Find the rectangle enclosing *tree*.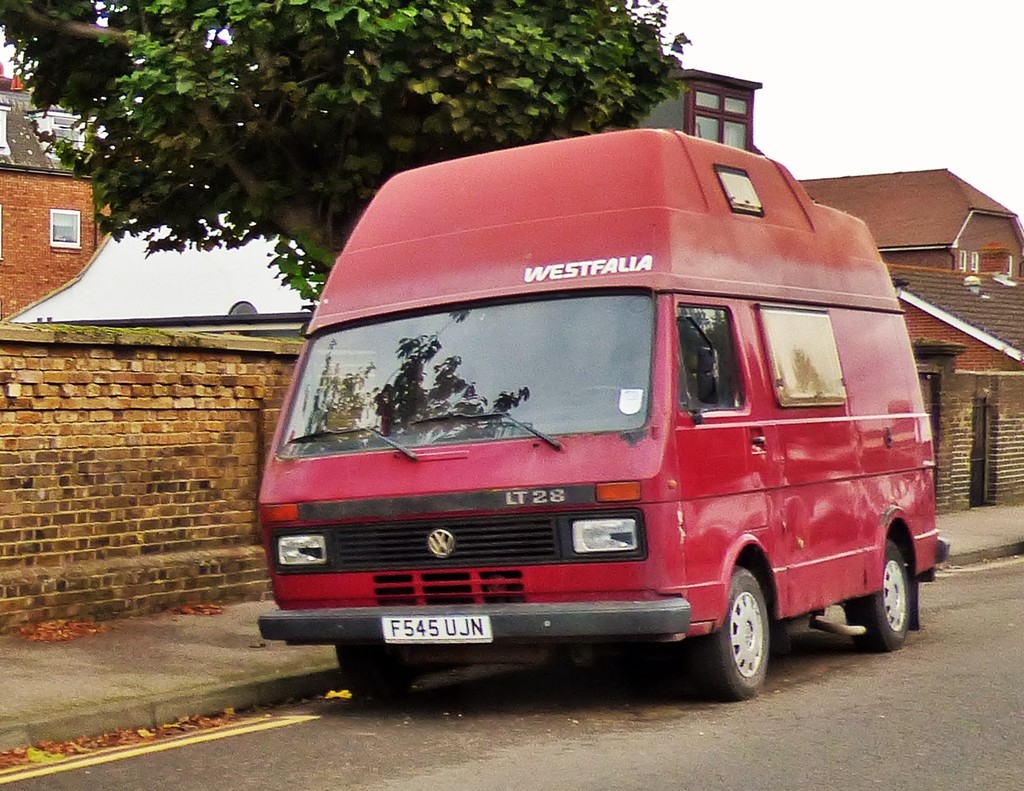
bbox(0, 0, 690, 315).
